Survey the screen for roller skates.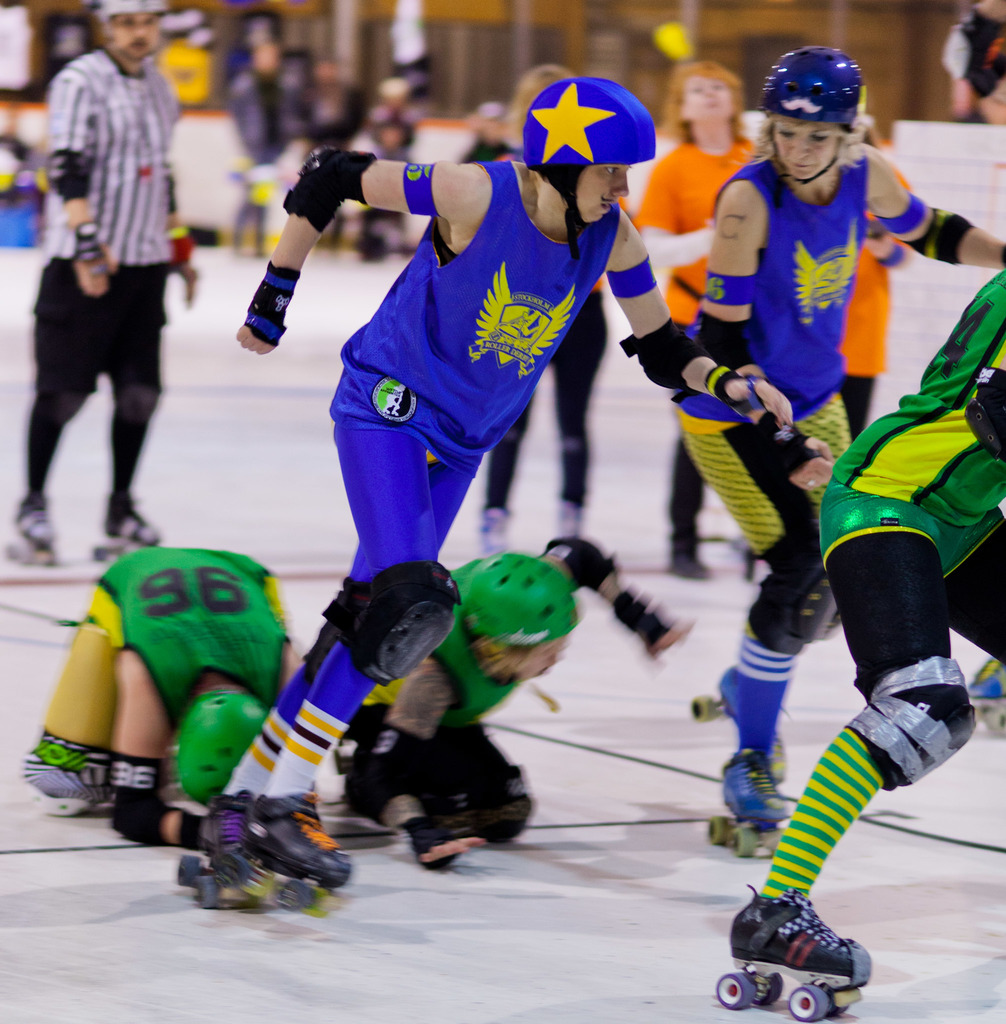
Survey found: box=[707, 748, 790, 856].
